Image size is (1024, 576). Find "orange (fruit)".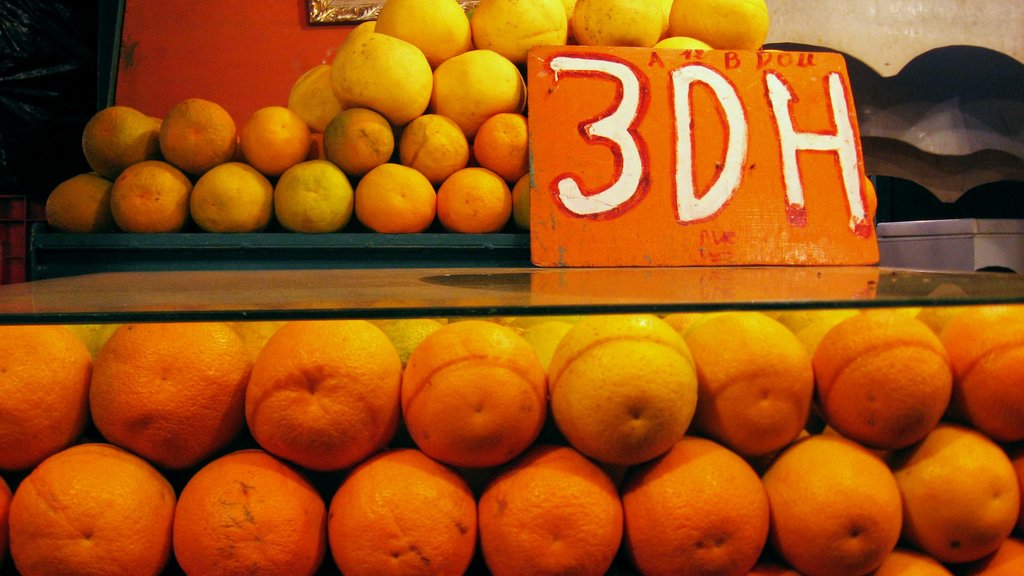
bbox(808, 313, 953, 451).
